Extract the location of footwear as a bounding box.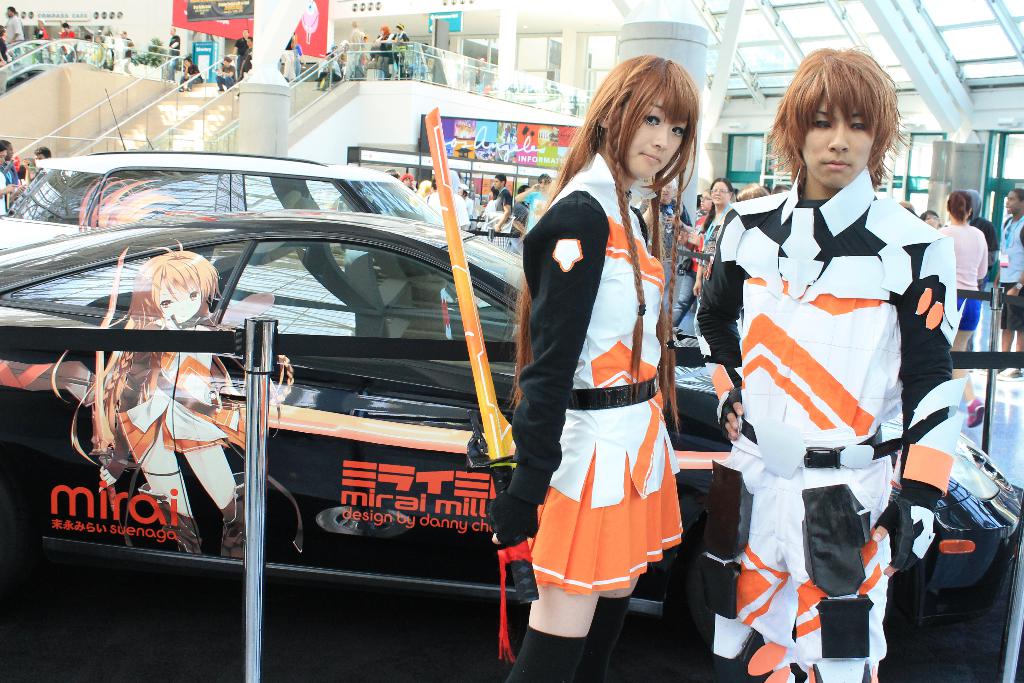
166 516 205 561.
